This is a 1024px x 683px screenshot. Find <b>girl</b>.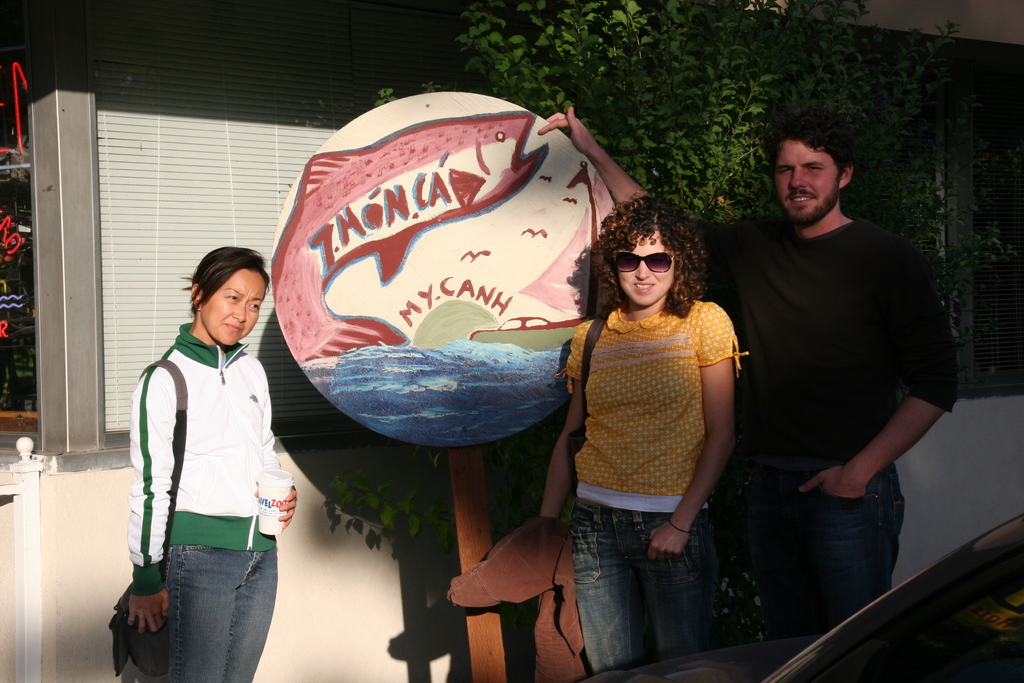
Bounding box: l=535, t=186, r=741, b=667.
